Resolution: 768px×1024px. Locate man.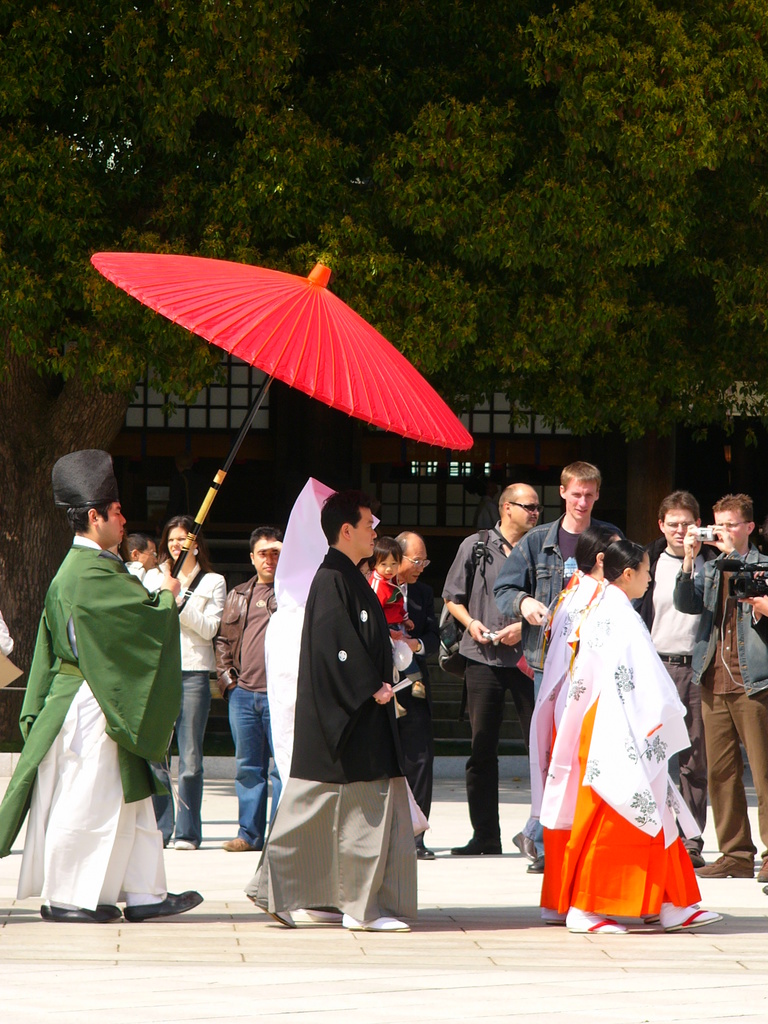
385, 533, 439, 861.
